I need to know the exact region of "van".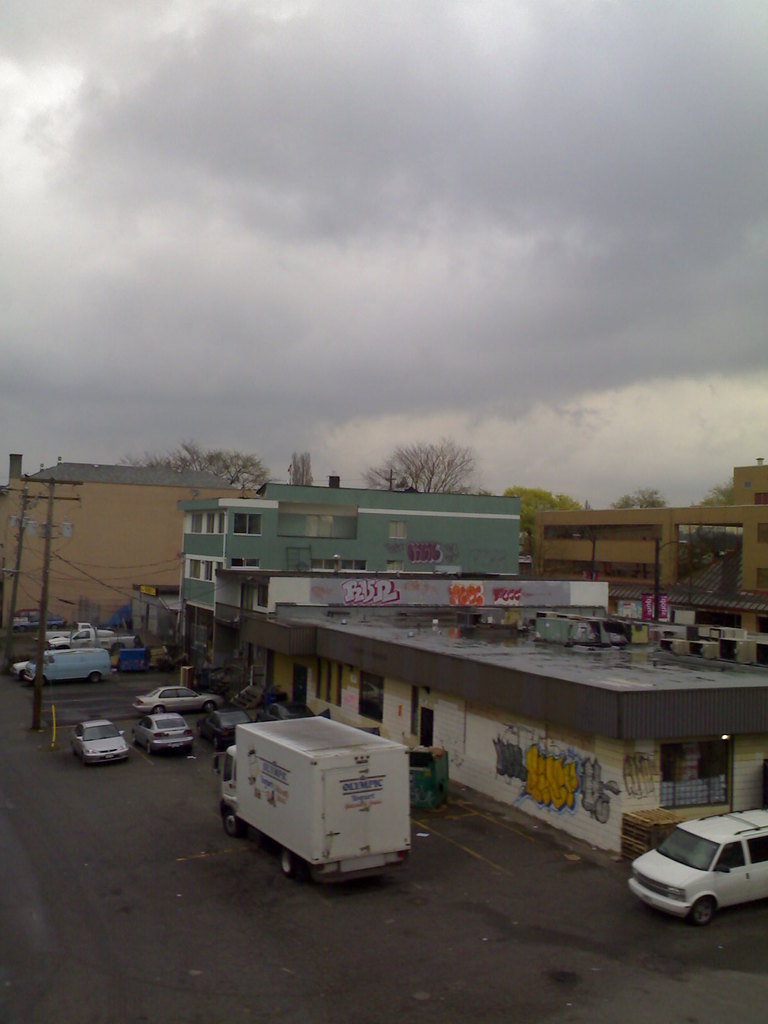
Region: <region>24, 646, 115, 689</region>.
